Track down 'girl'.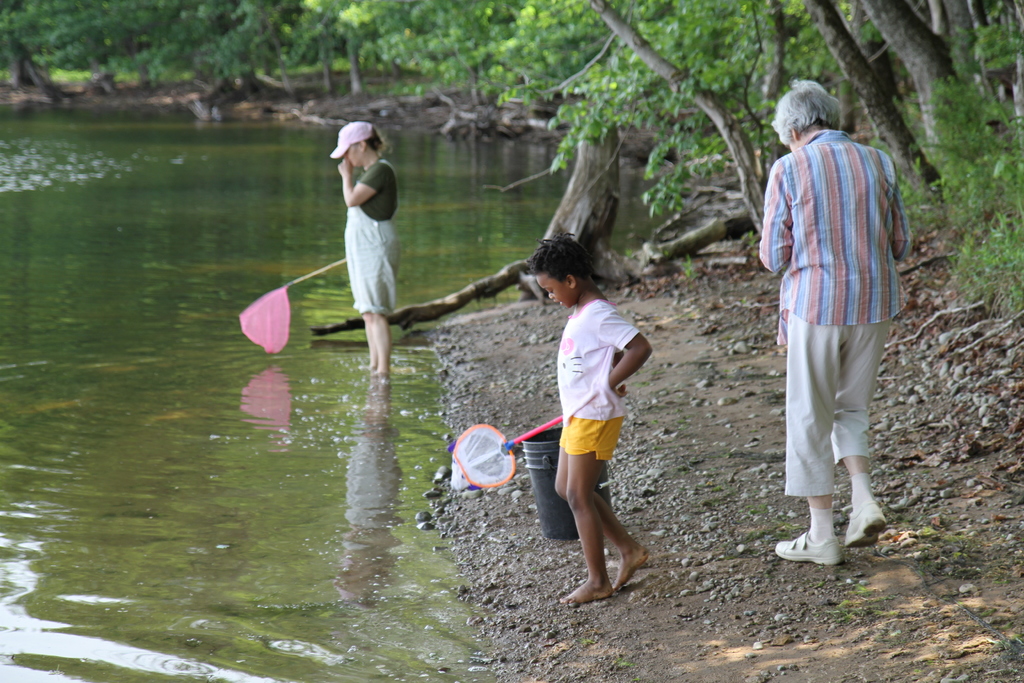
Tracked to bbox=[327, 122, 403, 379].
